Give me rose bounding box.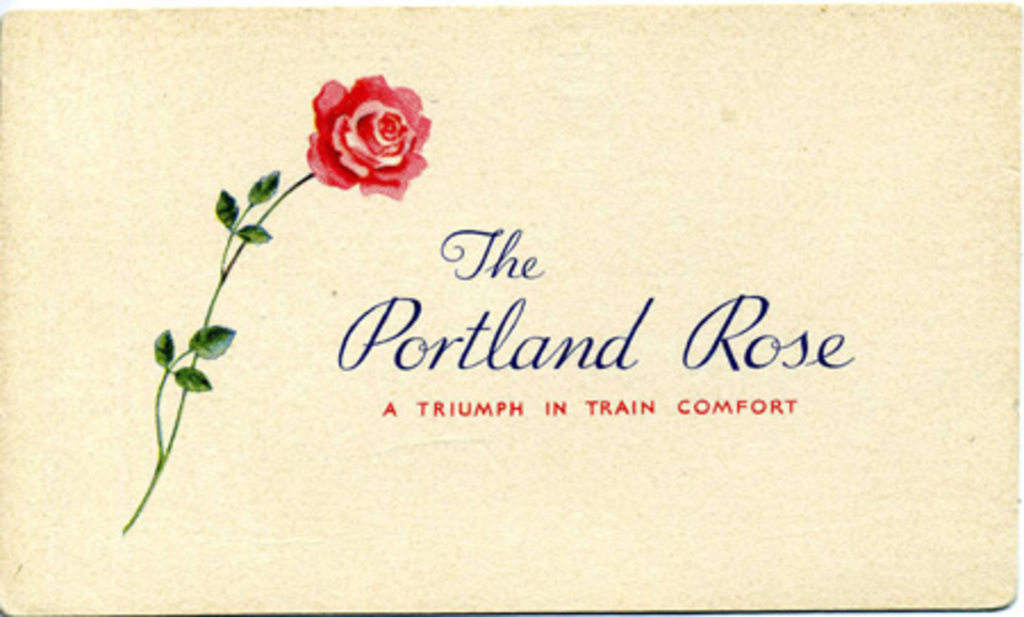
{"left": 307, "top": 66, "right": 432, "bottom": 207}.
